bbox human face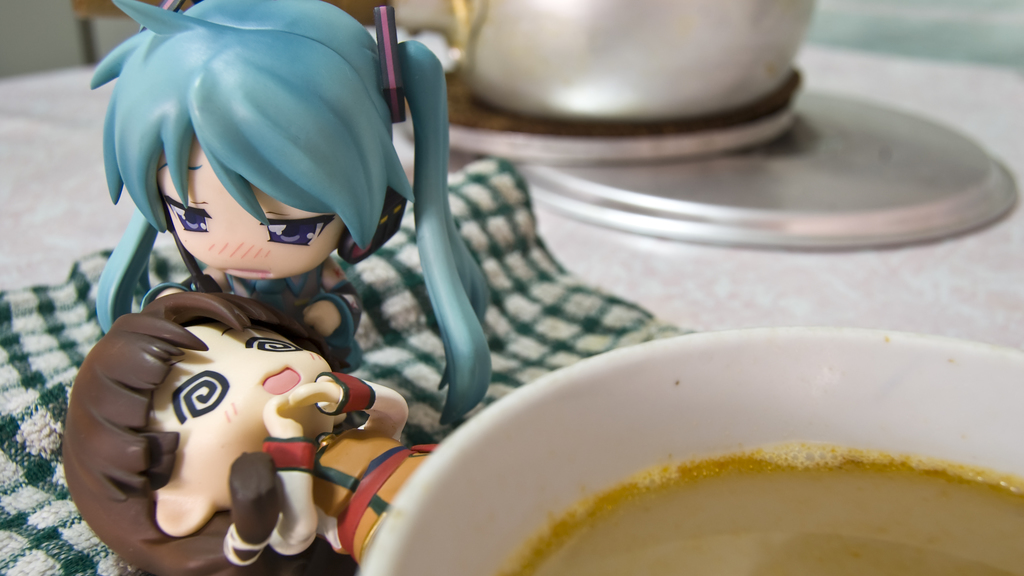
box(159, 318, 328, 511)
